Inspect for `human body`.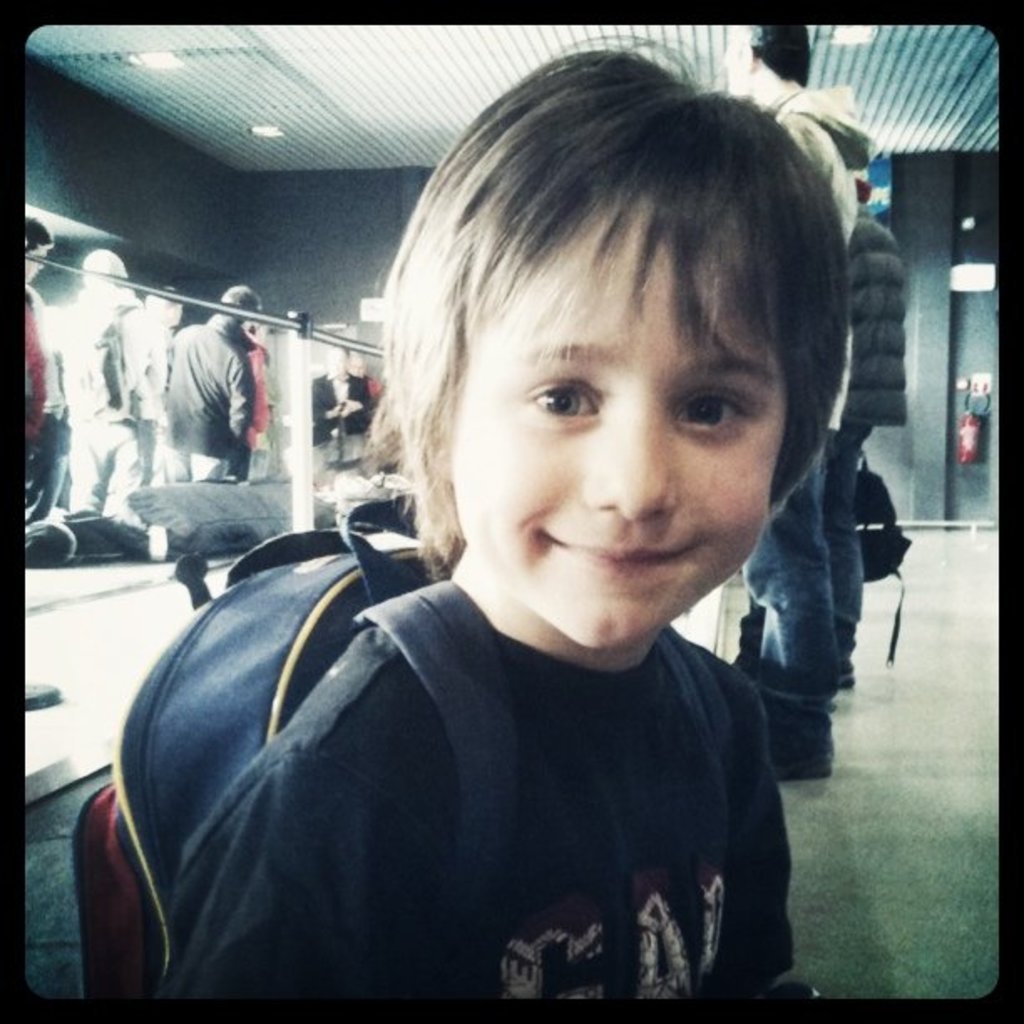
Inspection: crop(22, 278, 72, 535).
